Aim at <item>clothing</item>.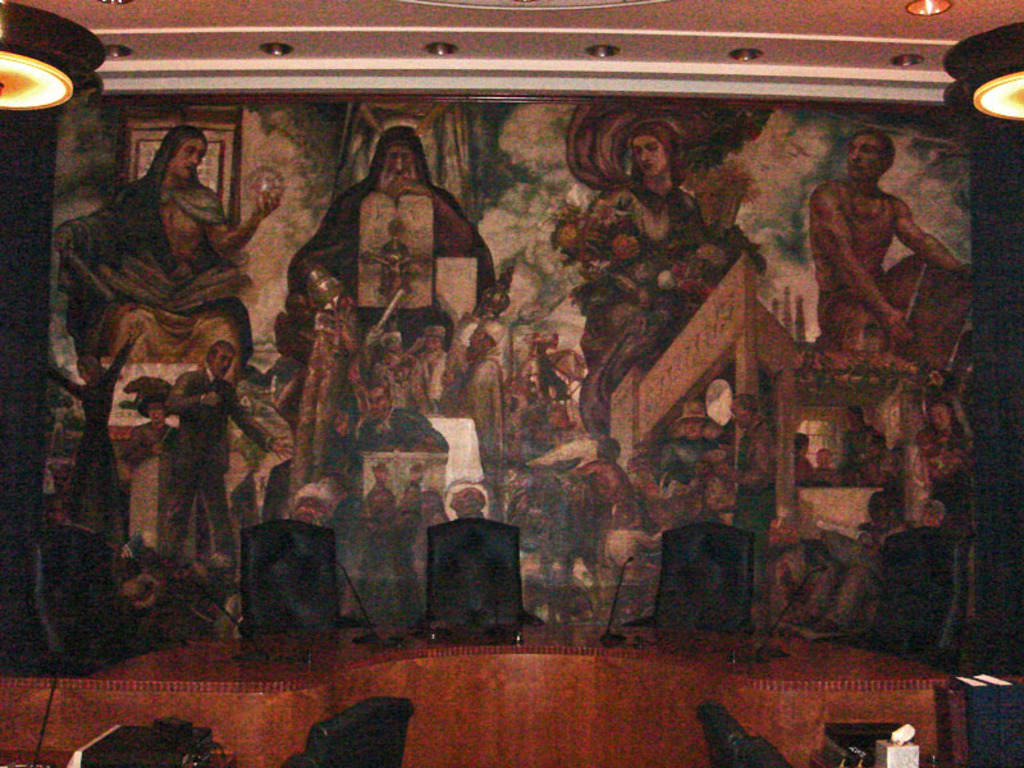
Aimed at 572 177 758 413.
